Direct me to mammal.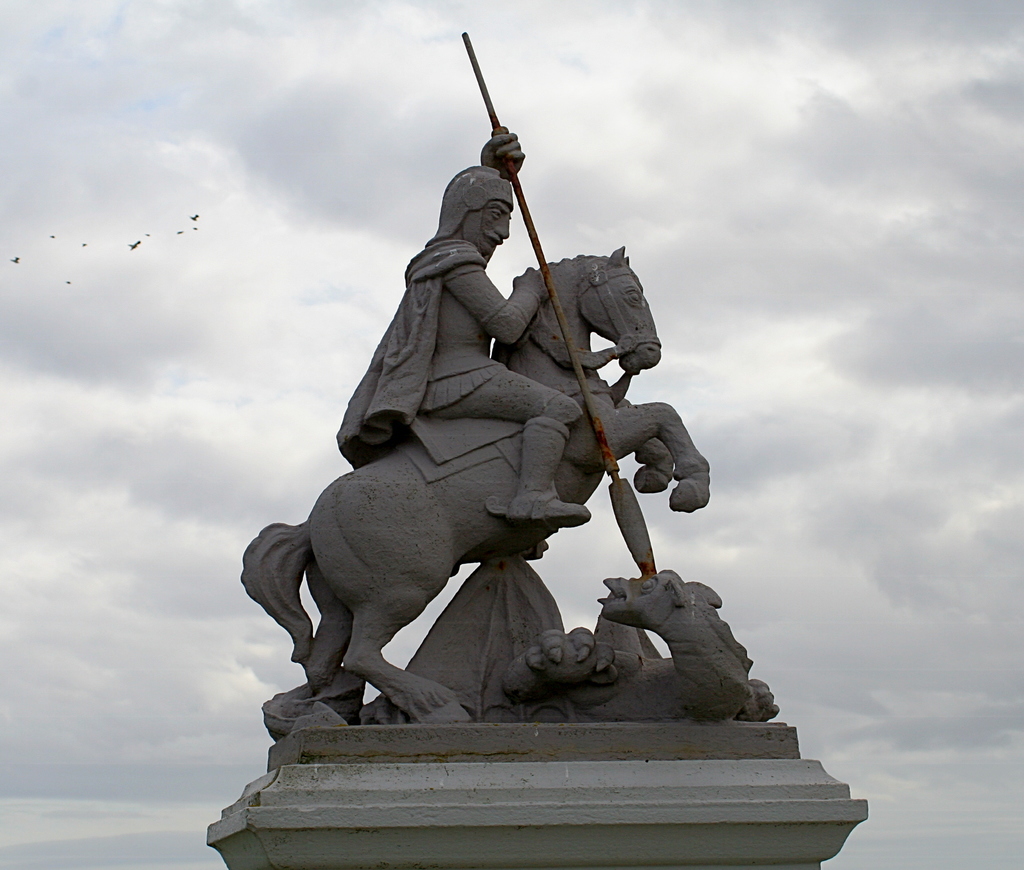
Direction: 241:246:717:732.
